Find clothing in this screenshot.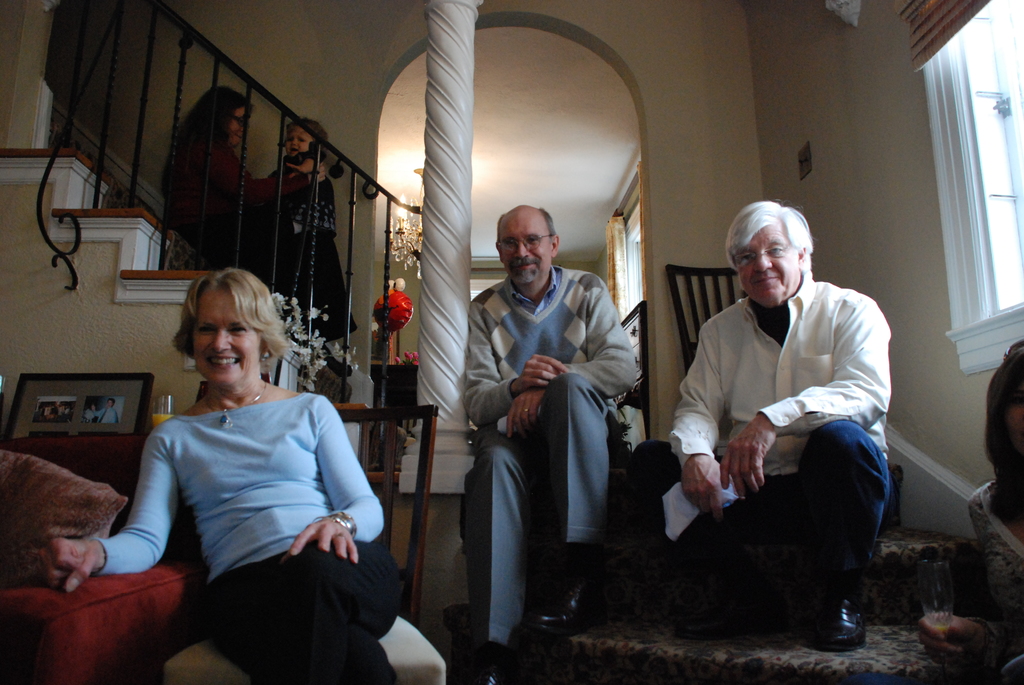
The bounding box for clothing is 266 150 355 349.
